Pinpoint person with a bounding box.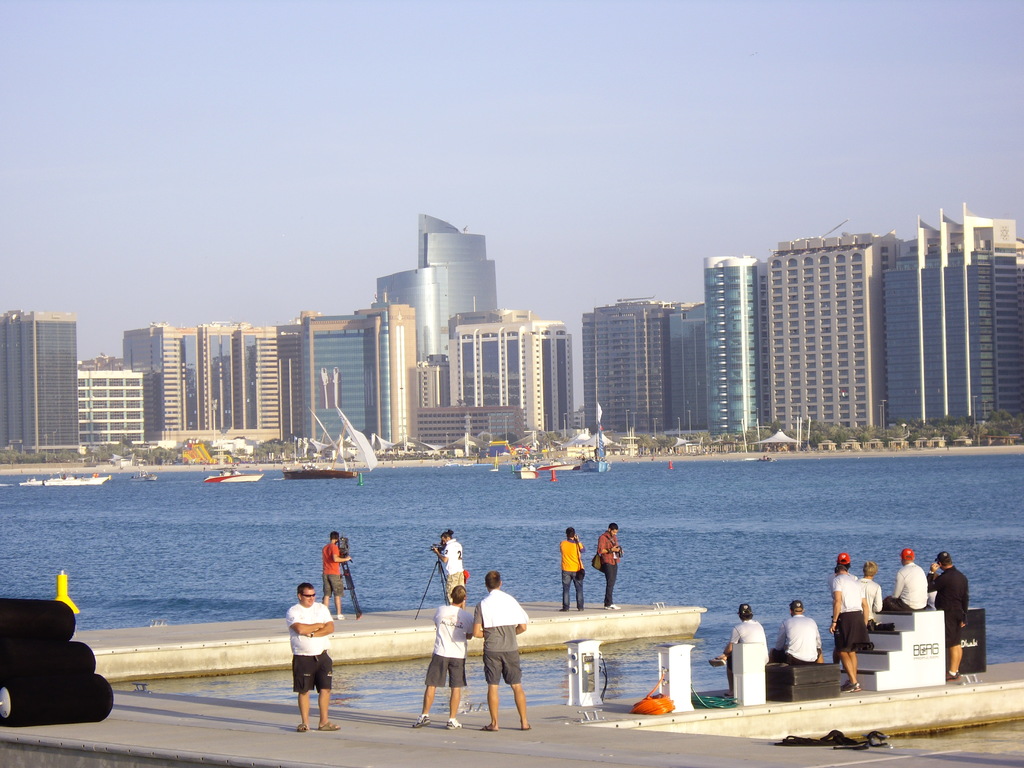
locate(472, 572, 532, 733).
